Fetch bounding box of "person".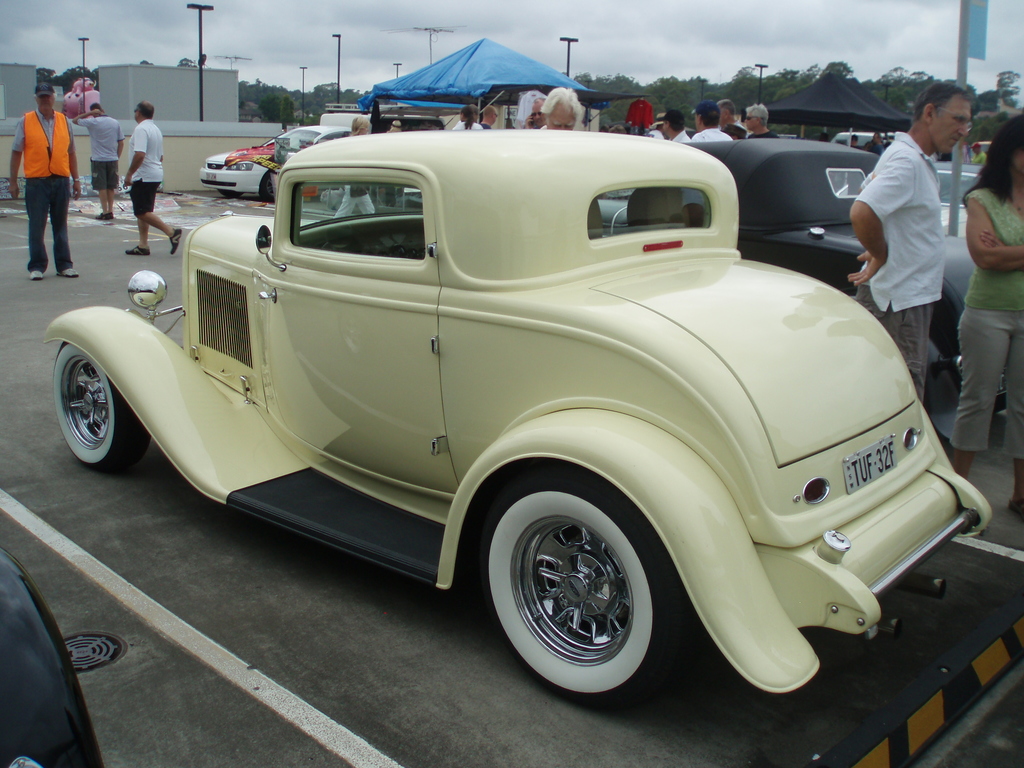
Bbox: (left=120, top=98, right=188, bottom=262).
